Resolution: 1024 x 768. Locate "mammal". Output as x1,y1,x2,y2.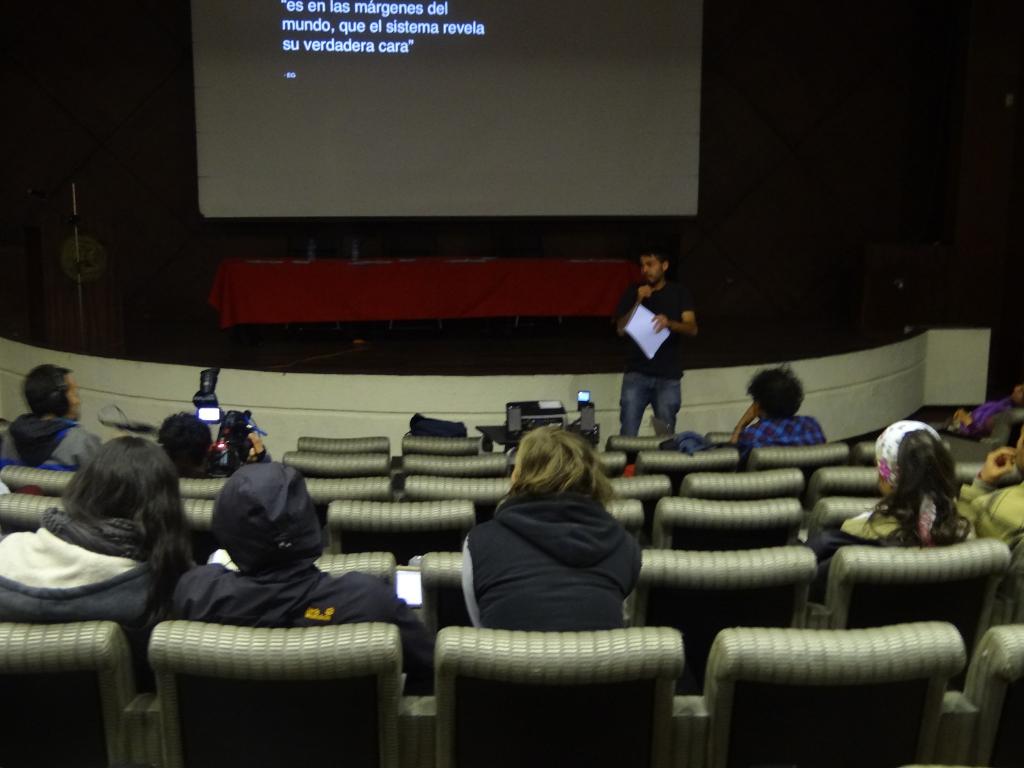
611,242,697,439.
